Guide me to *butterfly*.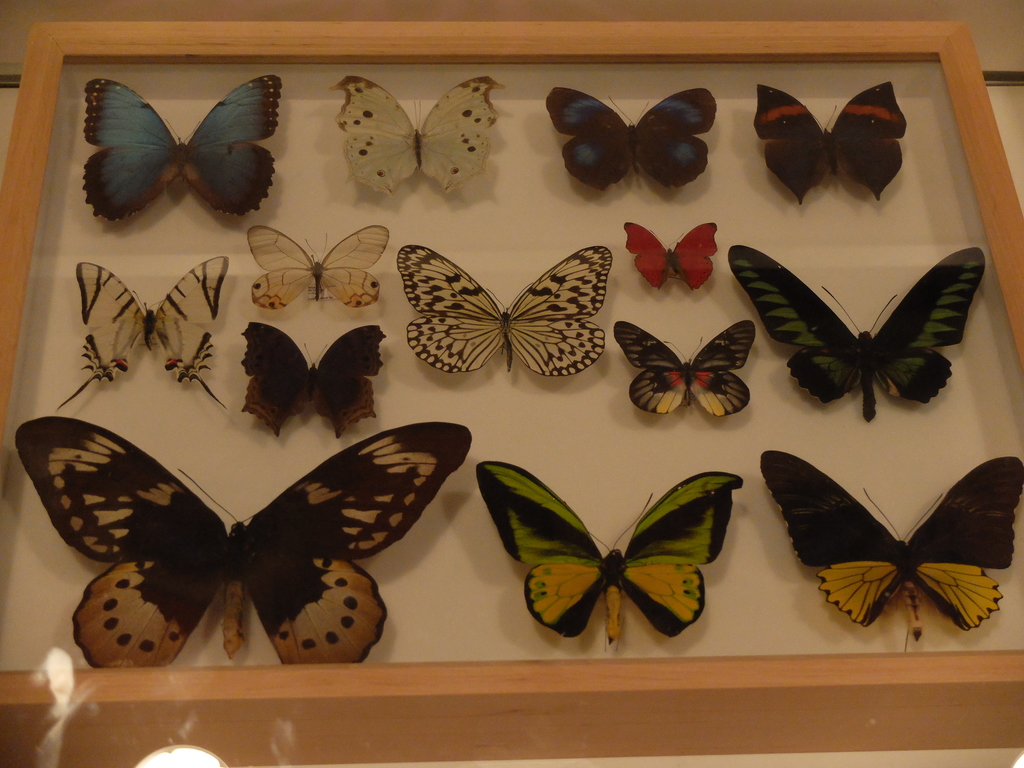
Guidance: box(83, 68, 283, 216).
